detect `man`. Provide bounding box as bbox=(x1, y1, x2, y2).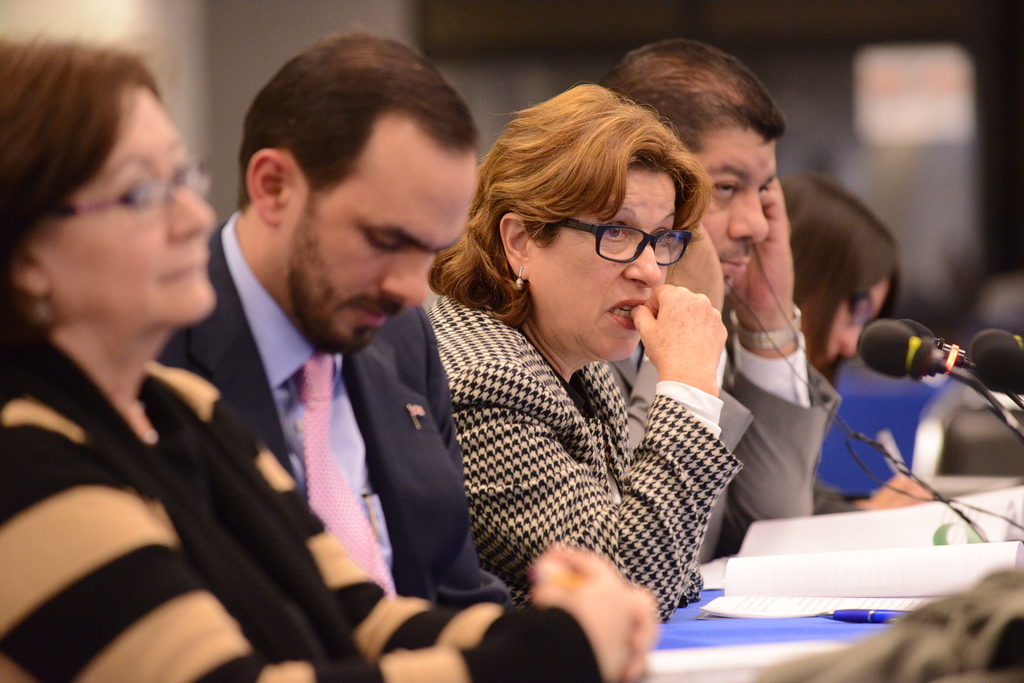
bbox=(605, 39, 846, 564).
